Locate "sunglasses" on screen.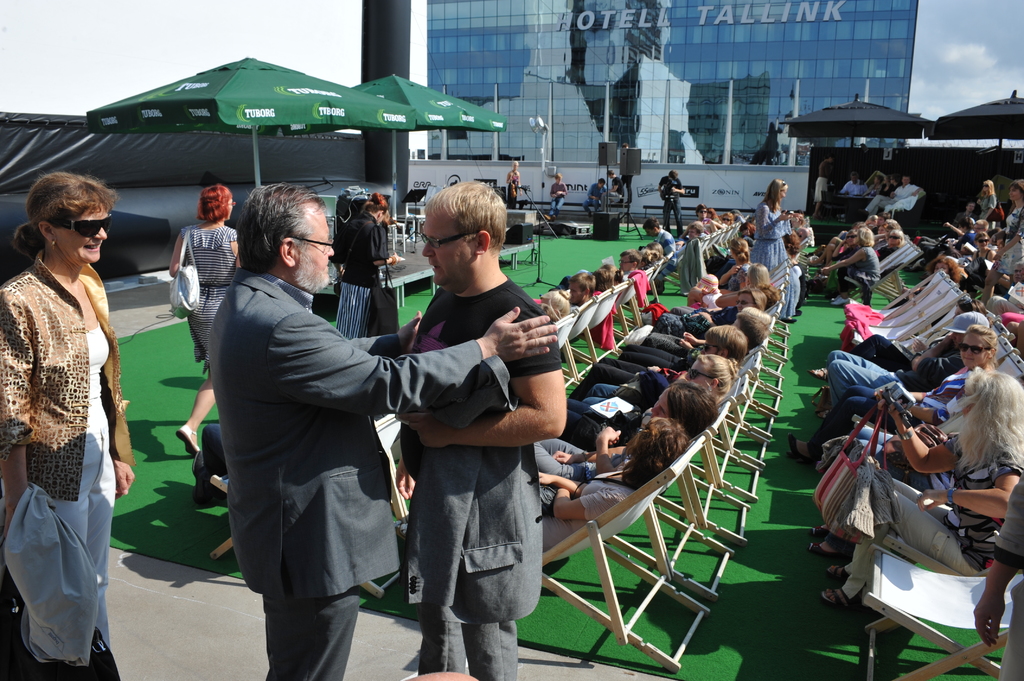
On screen at {"x1": 956, "y1": 335, "x2": 999, "y2": 357}.
